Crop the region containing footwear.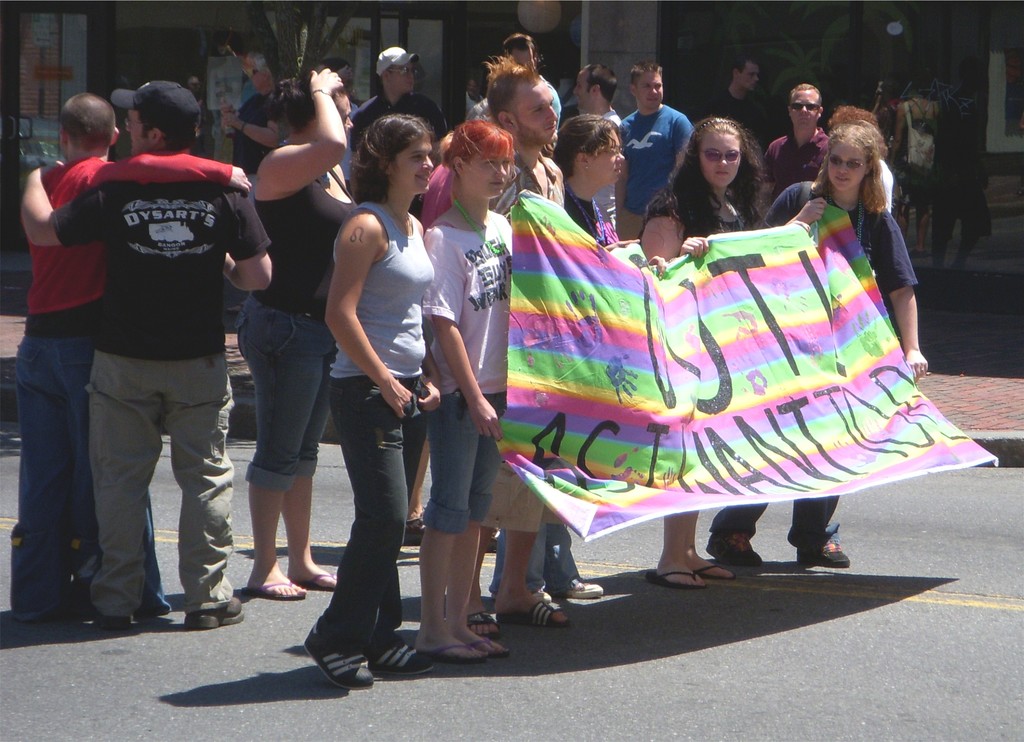
Crop region: detection(705, 531, 762, 565).
